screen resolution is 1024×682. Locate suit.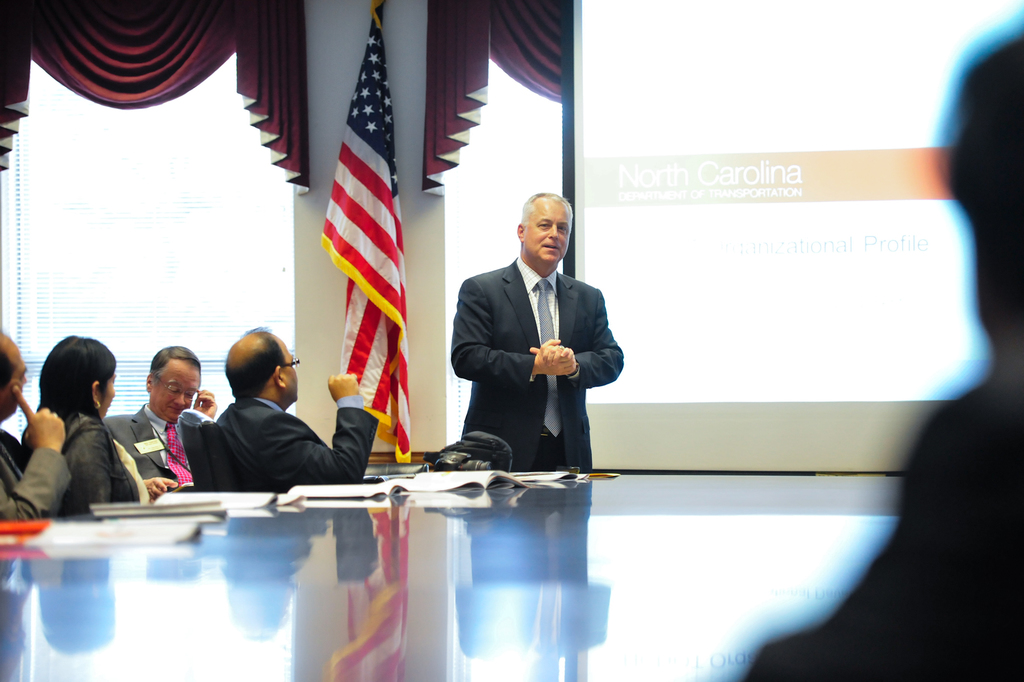
box=[446, 199, 621, 481].
